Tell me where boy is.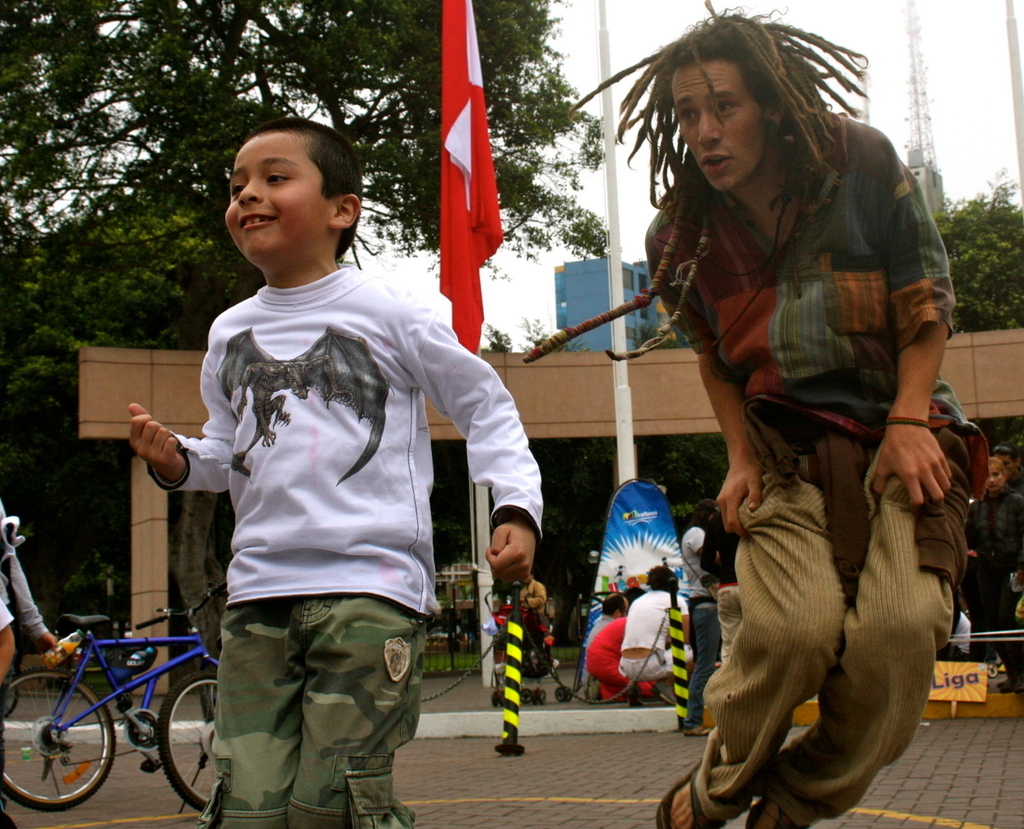
boy is at l=568, t=0, r=982, b=828.
